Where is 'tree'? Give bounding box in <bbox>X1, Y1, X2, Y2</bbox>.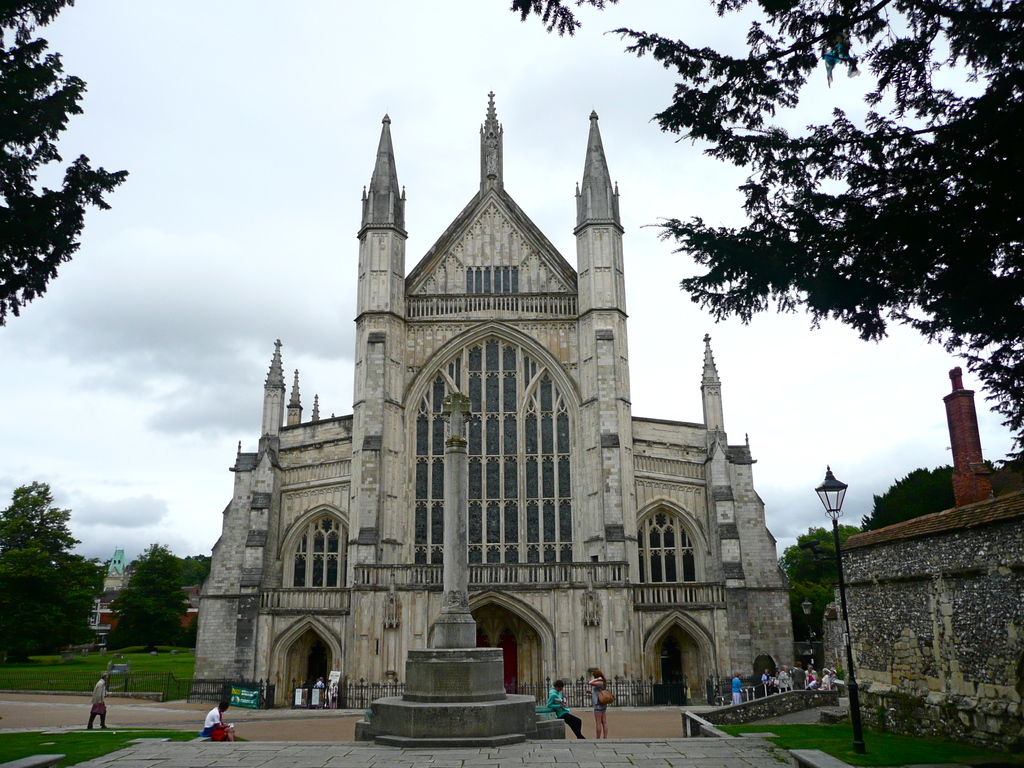
<bbox>780, 522, 855, 648</bbox>.
